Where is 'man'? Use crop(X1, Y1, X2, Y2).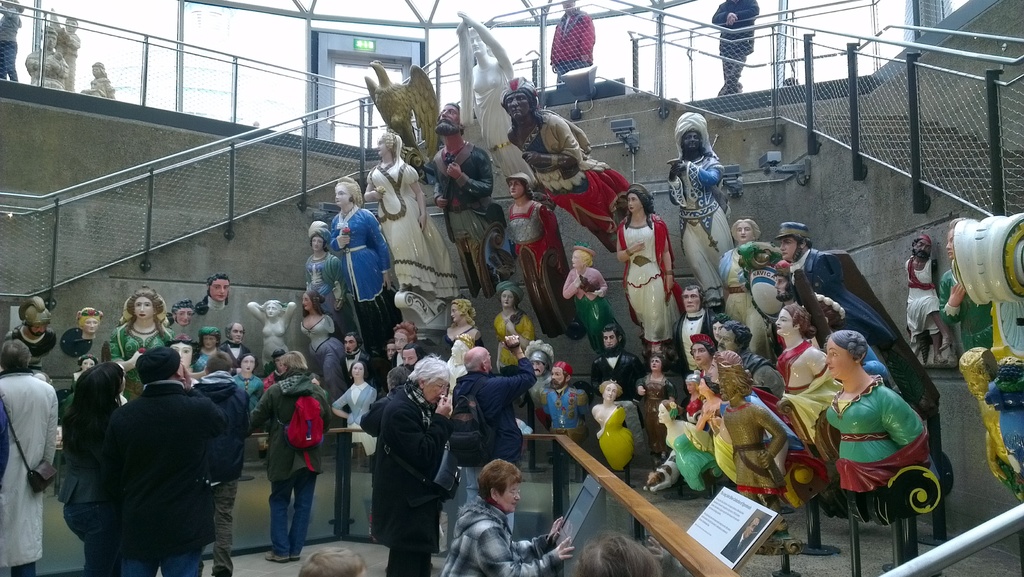
crop(2, 295, 58, 367).
